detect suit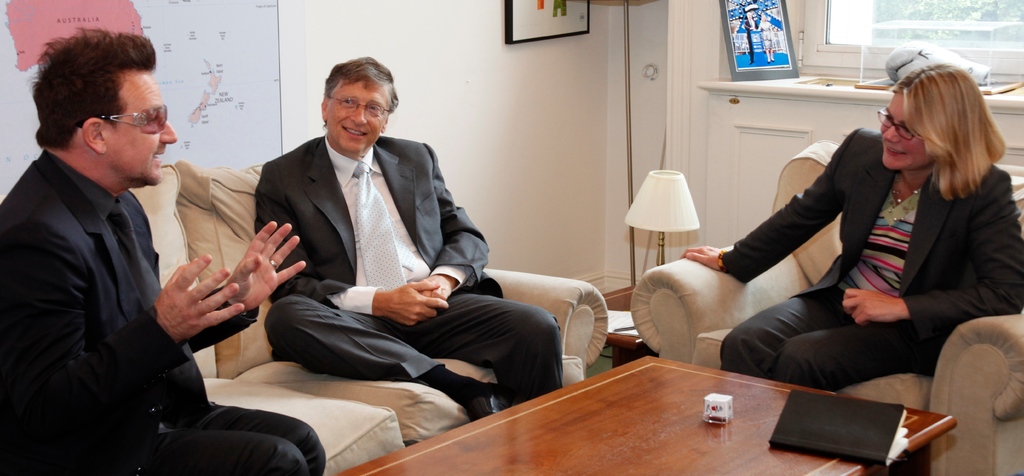
BBox(720, 127, 1023, 395)
